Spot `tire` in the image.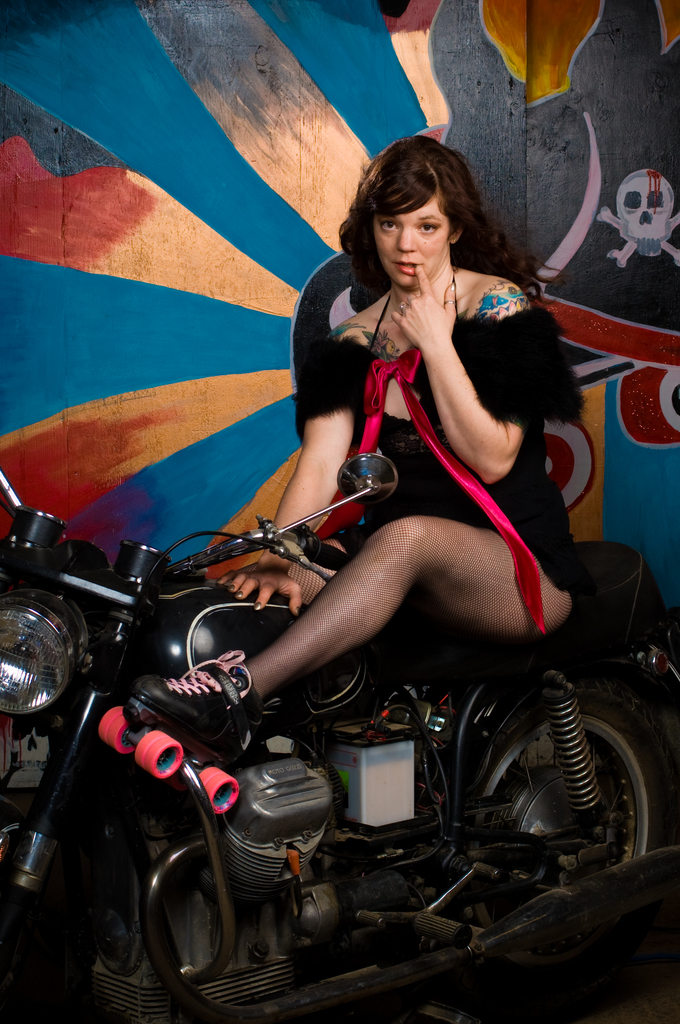
`tire` found at 466,684,667,906.
